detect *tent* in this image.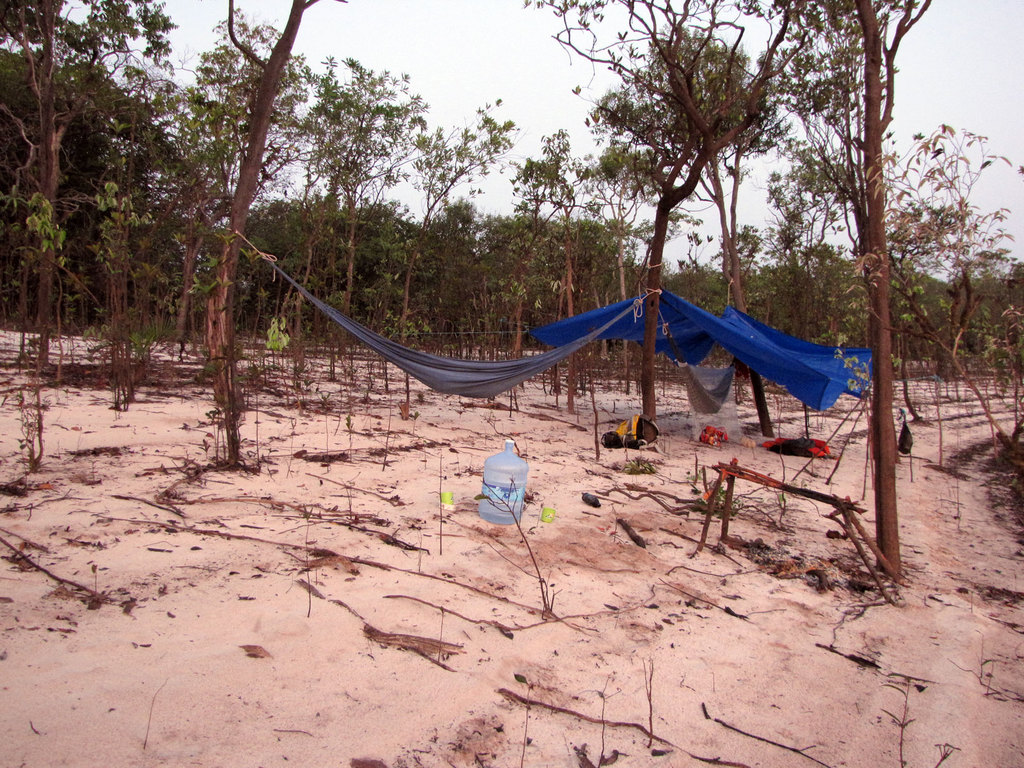
Detection: <region>394, 284, 877, 412</region>.
